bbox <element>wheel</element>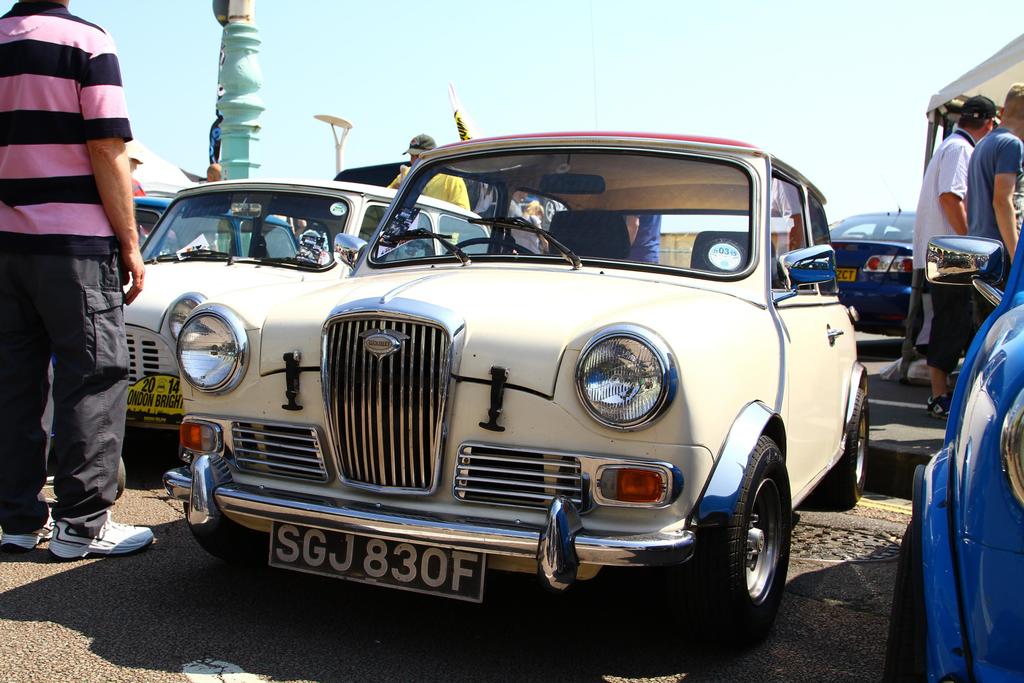
{"x1": 448, "y1": 237, "x2": 536, "y2": 252}
